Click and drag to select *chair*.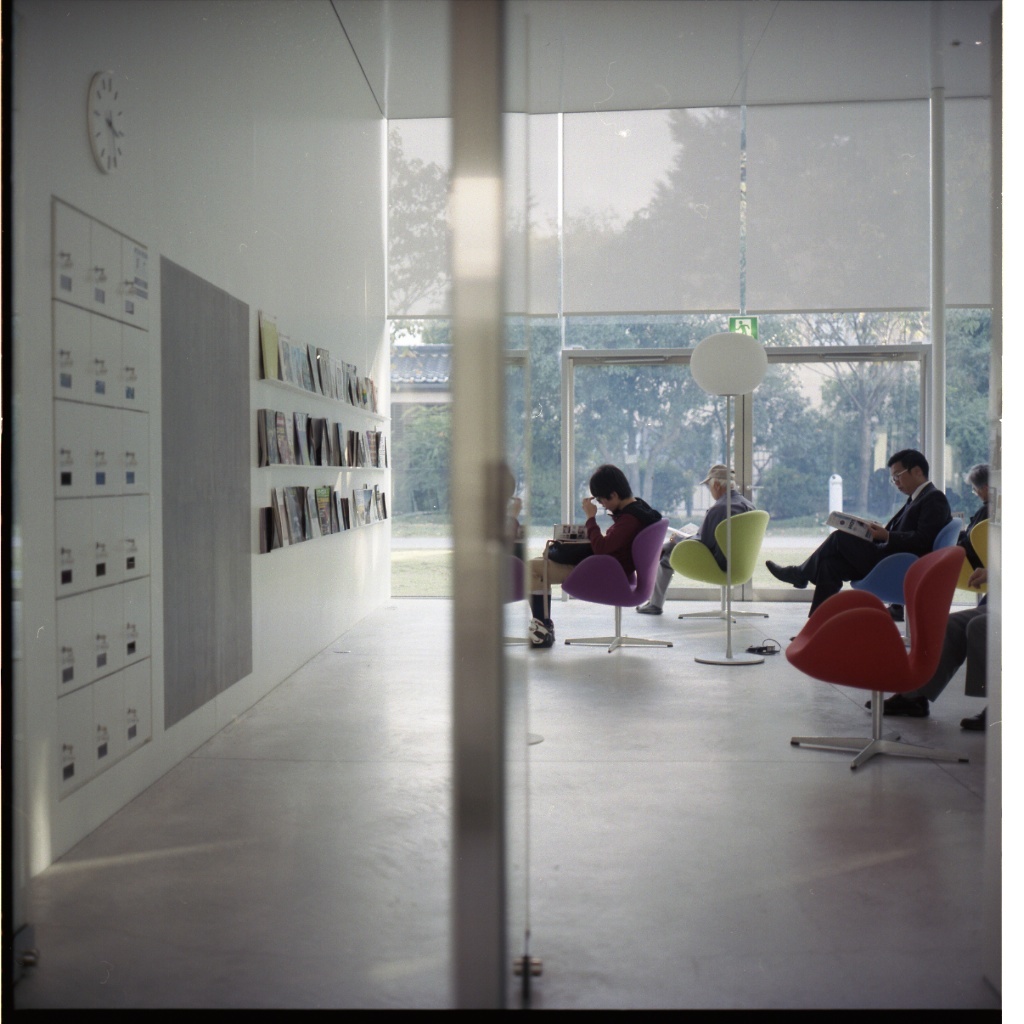
Selection: x1=870, y1=516, x2=980, y2=656.
